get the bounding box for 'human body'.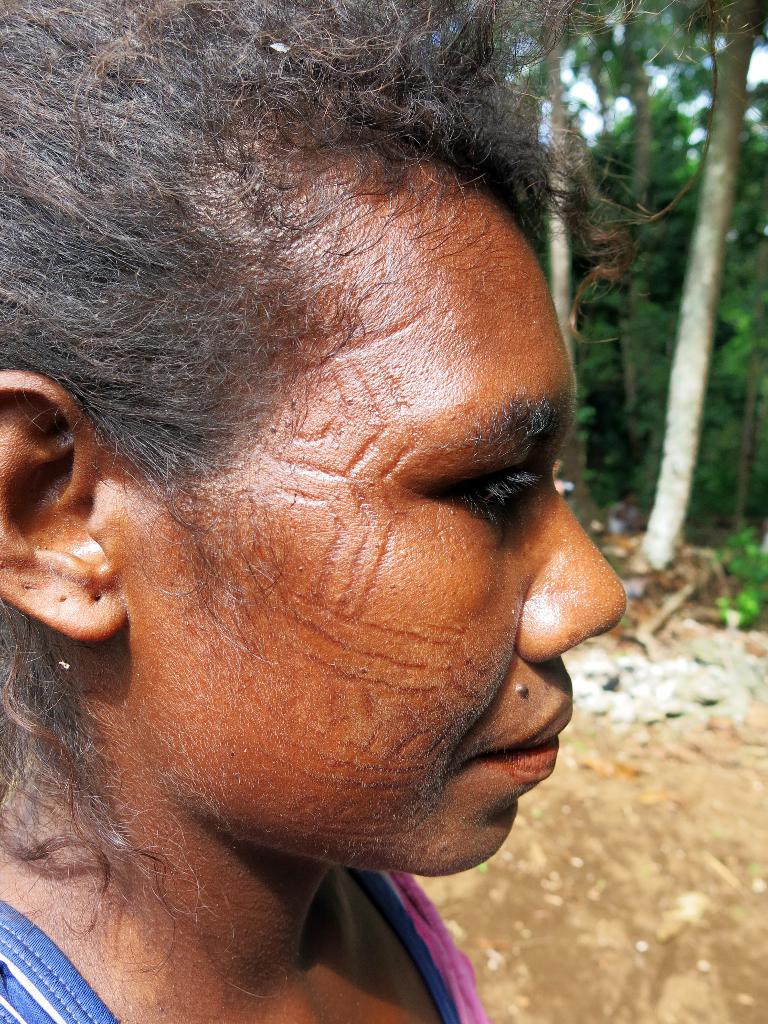
left=0, top=58, right=691, bottom=1023.
